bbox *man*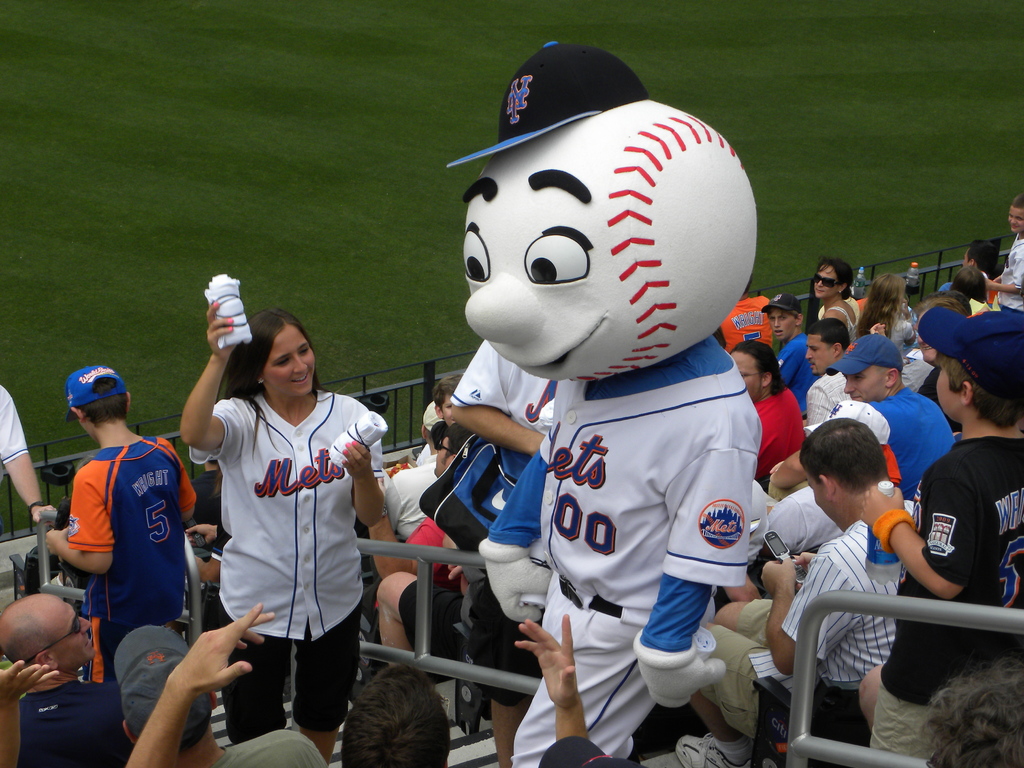
BBox(786, 320, 909, 449)
